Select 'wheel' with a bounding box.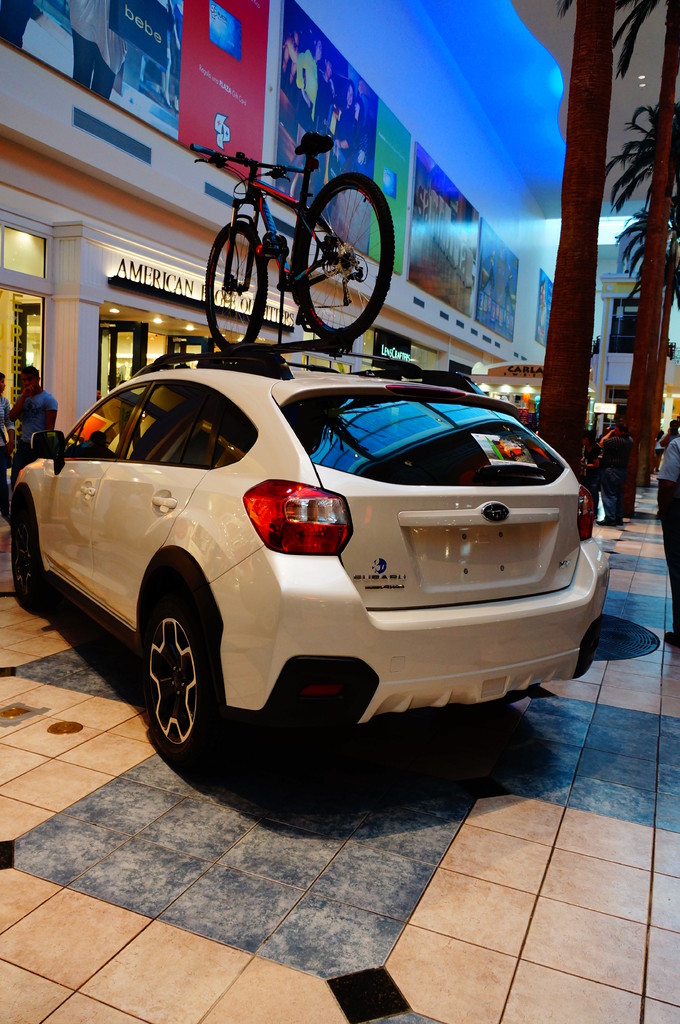
9, 495, 49, 612.
